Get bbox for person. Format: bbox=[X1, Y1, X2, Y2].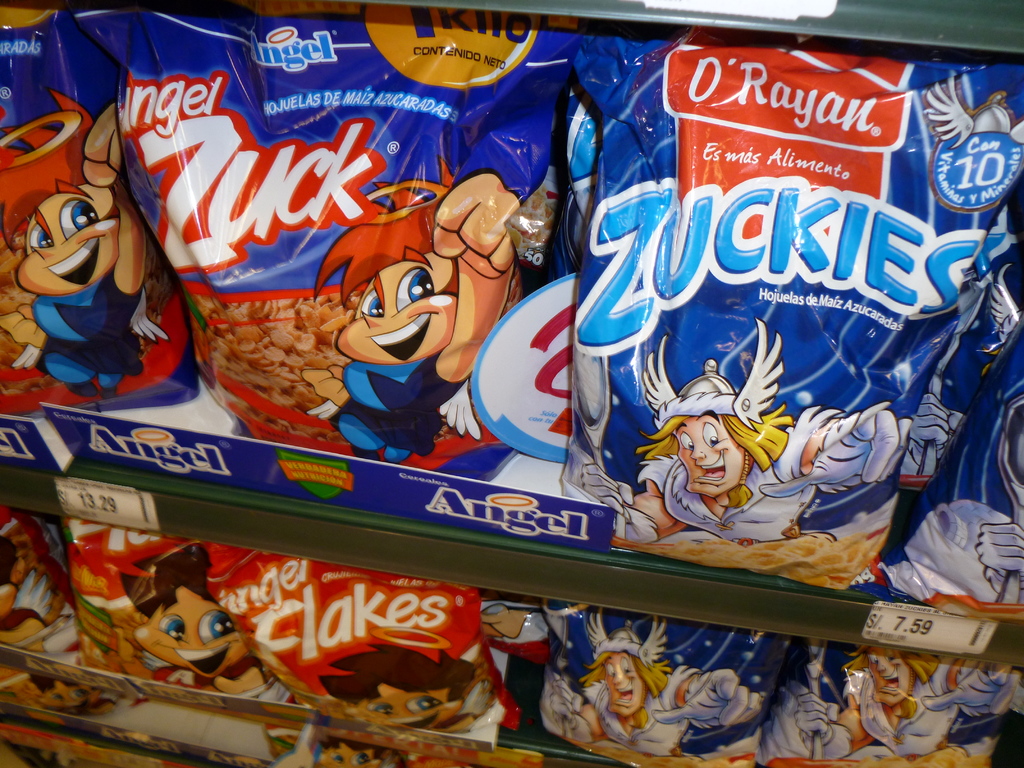
bbox=[303, 170, 521, 464].
